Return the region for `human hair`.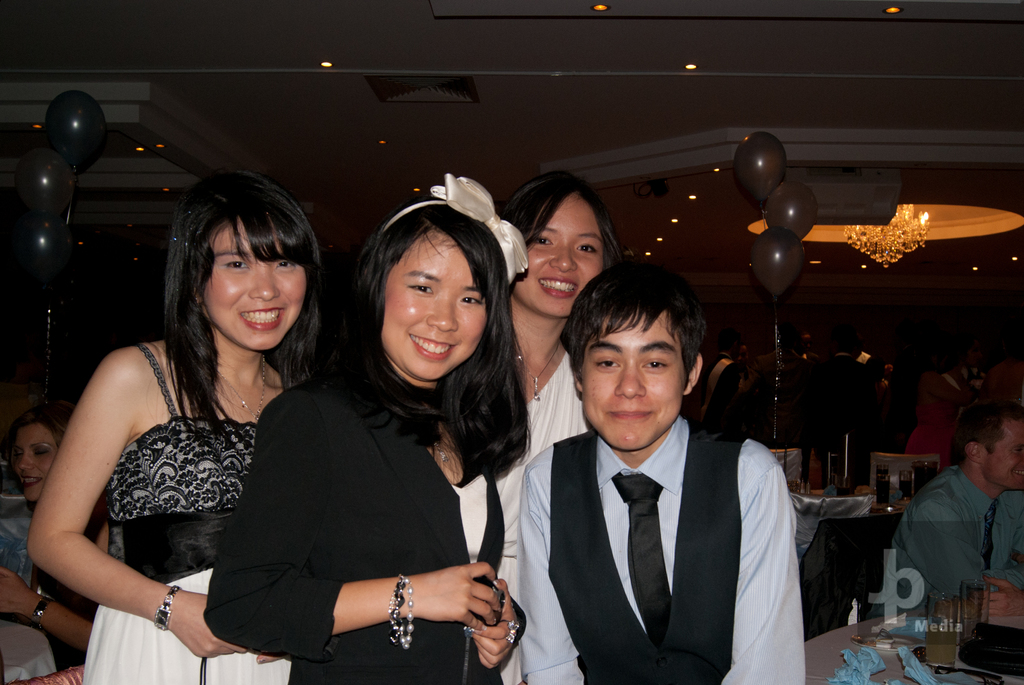
{"x1": 144, "y1": 161, "x2": 322, "y2": 404}.
